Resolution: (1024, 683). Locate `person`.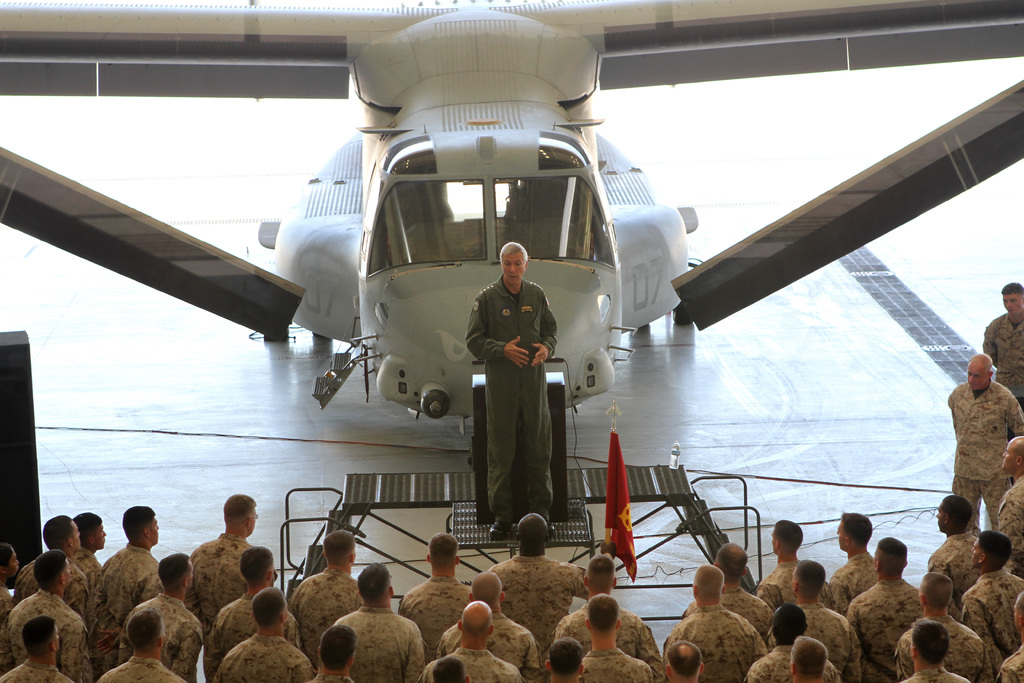
crop(294, 536, 367, 648).
